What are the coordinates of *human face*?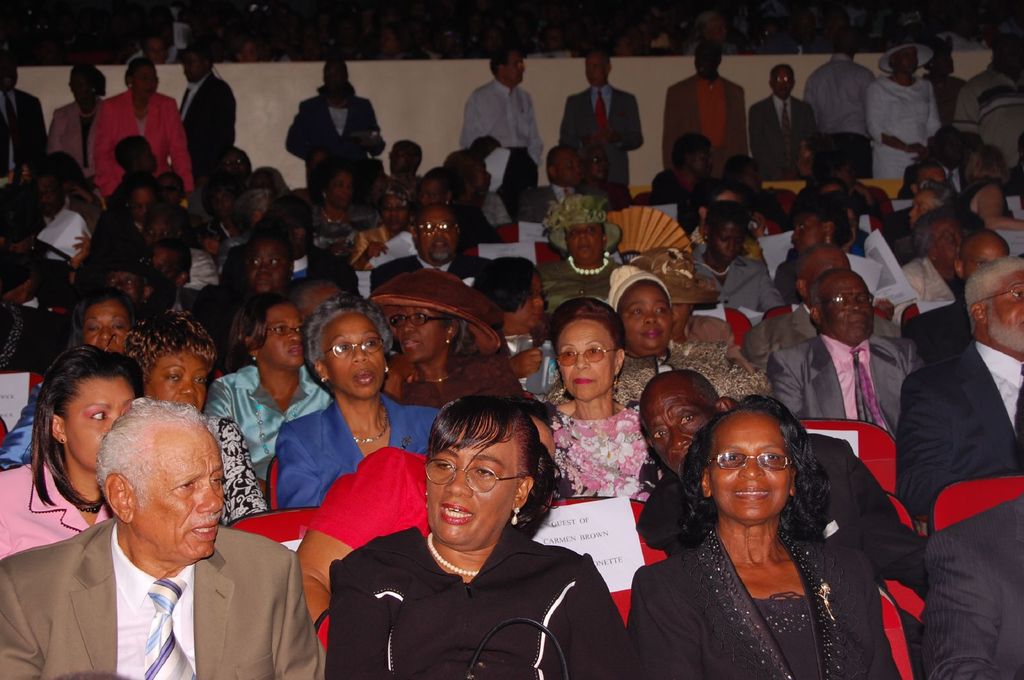
box=[569, 226, 604, 258].
